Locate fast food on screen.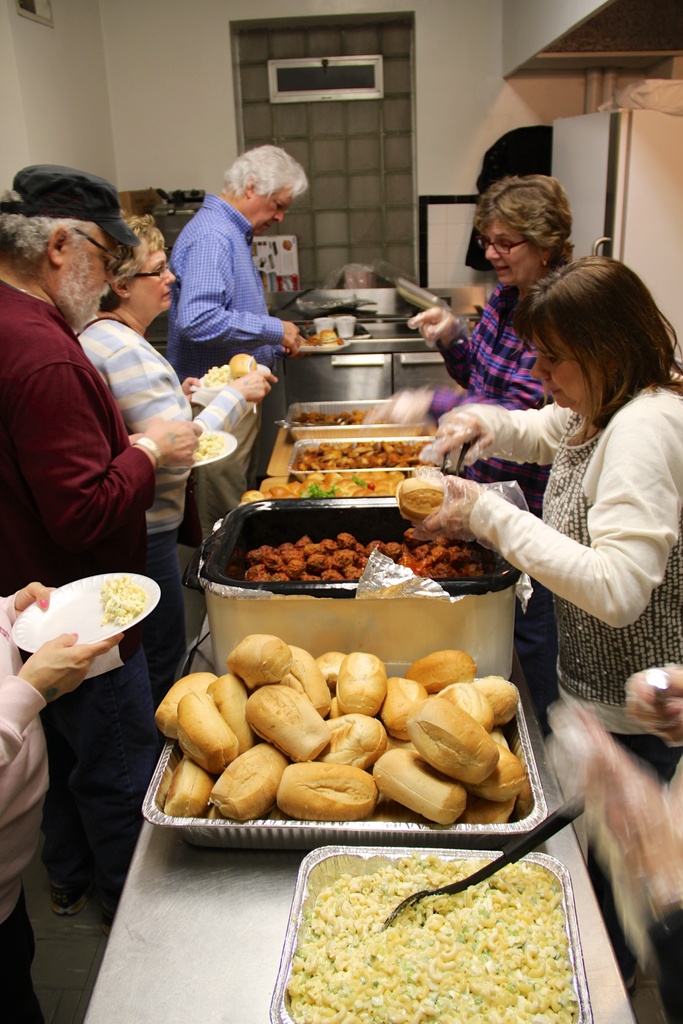
On screen at bbox=(249, 689, 333, 750).
